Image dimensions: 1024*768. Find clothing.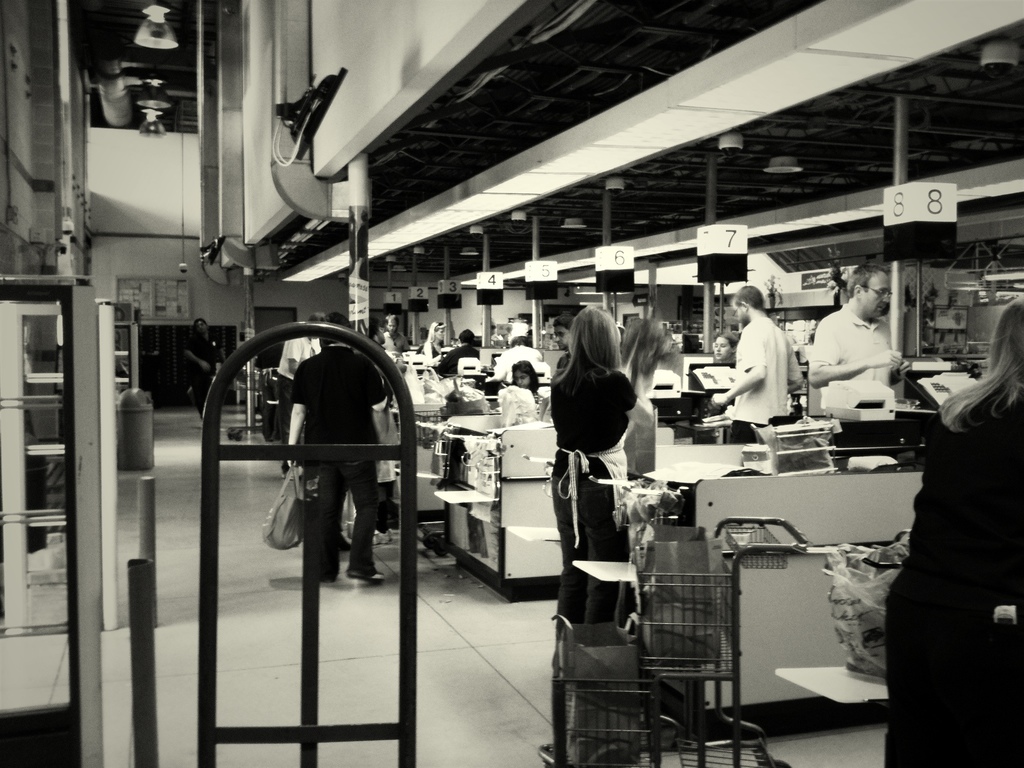
890:312:1023:746.
